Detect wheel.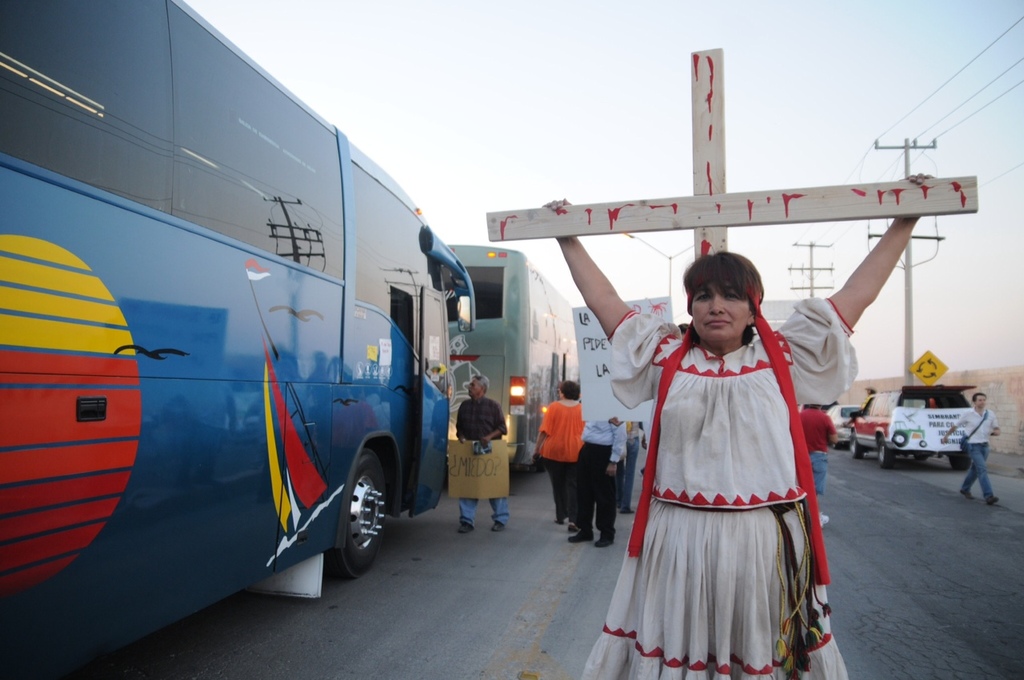
Detected at (326,456,400,578).
